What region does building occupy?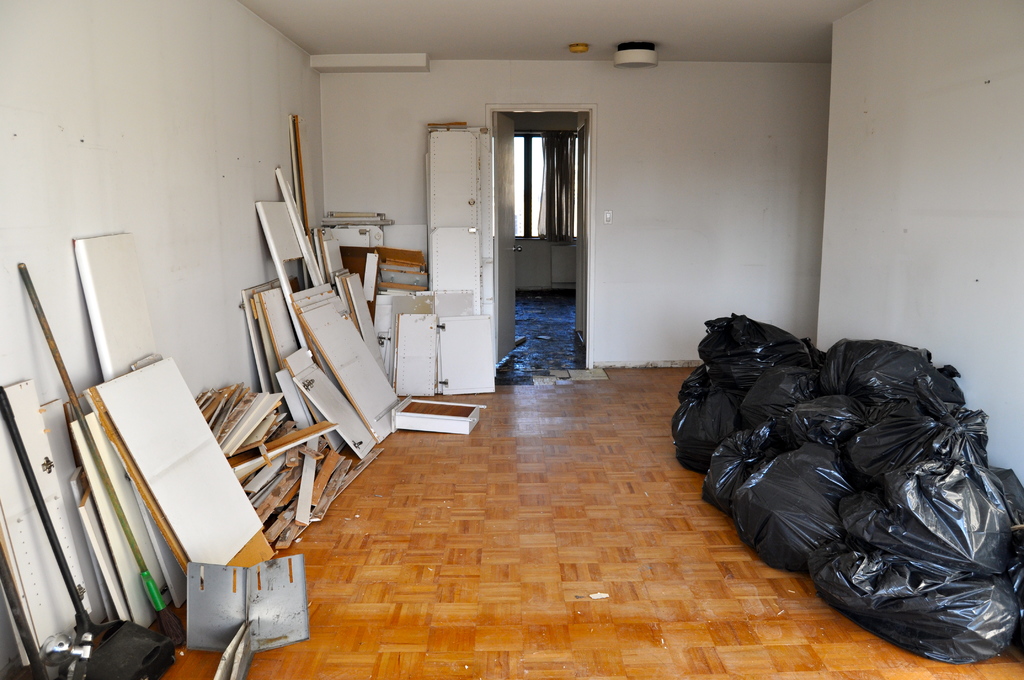
<region>0, 0, 1023, 679</region>.
